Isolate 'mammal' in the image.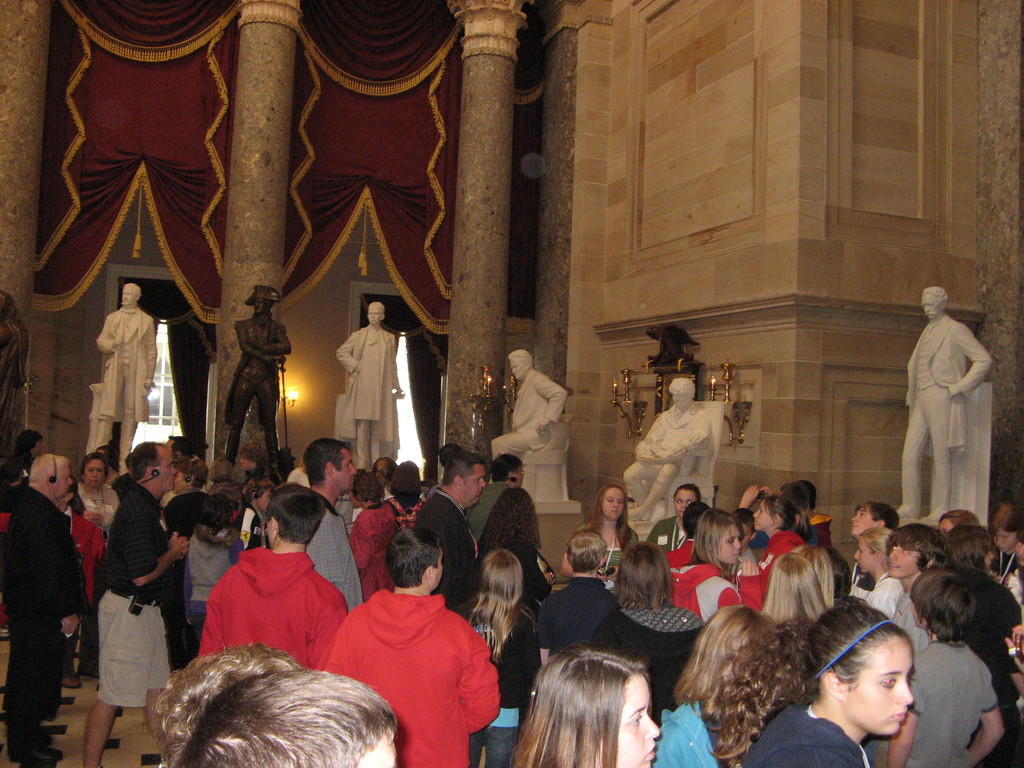
Isolated region: 207:455:237:495.
